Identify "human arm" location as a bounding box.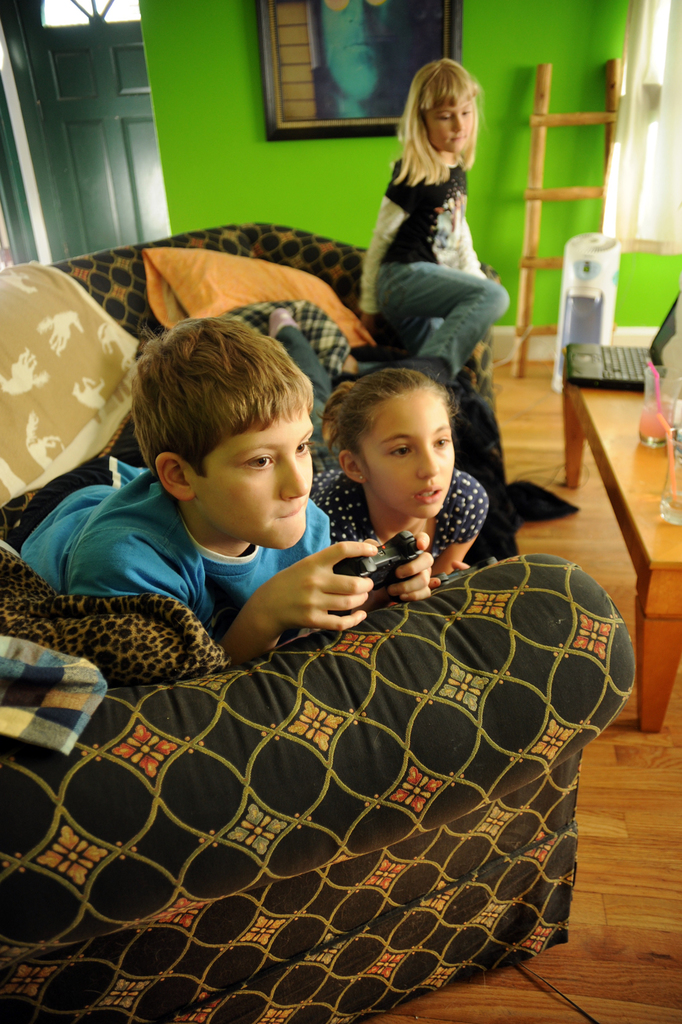
Rect(355, 186, 407, 327).
